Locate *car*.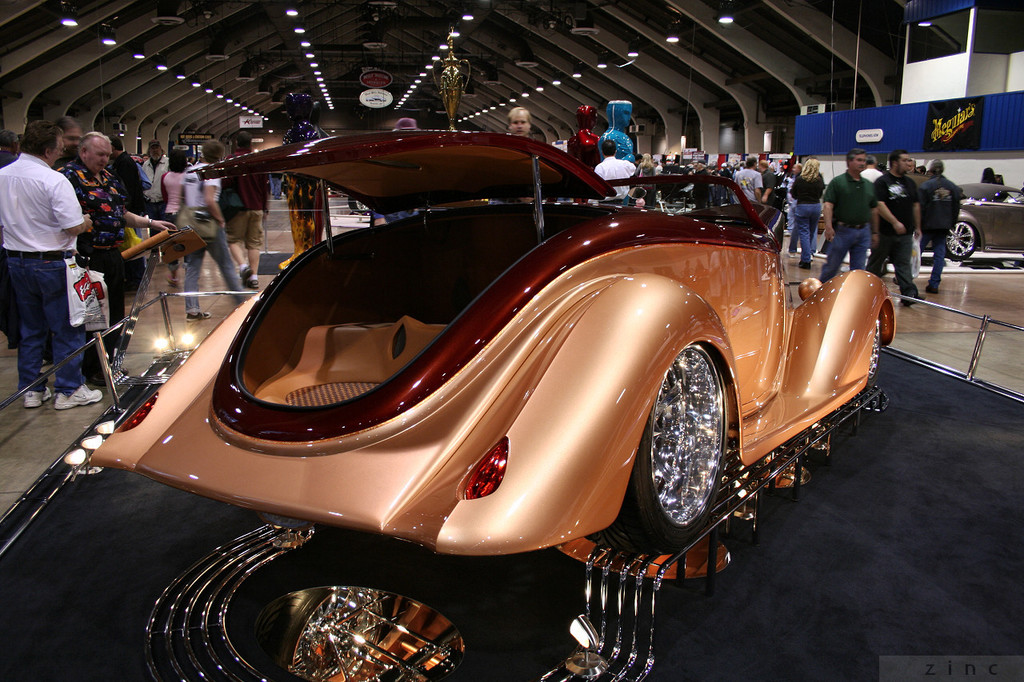
Bounding box: locate(87, 125, 898, 555).
